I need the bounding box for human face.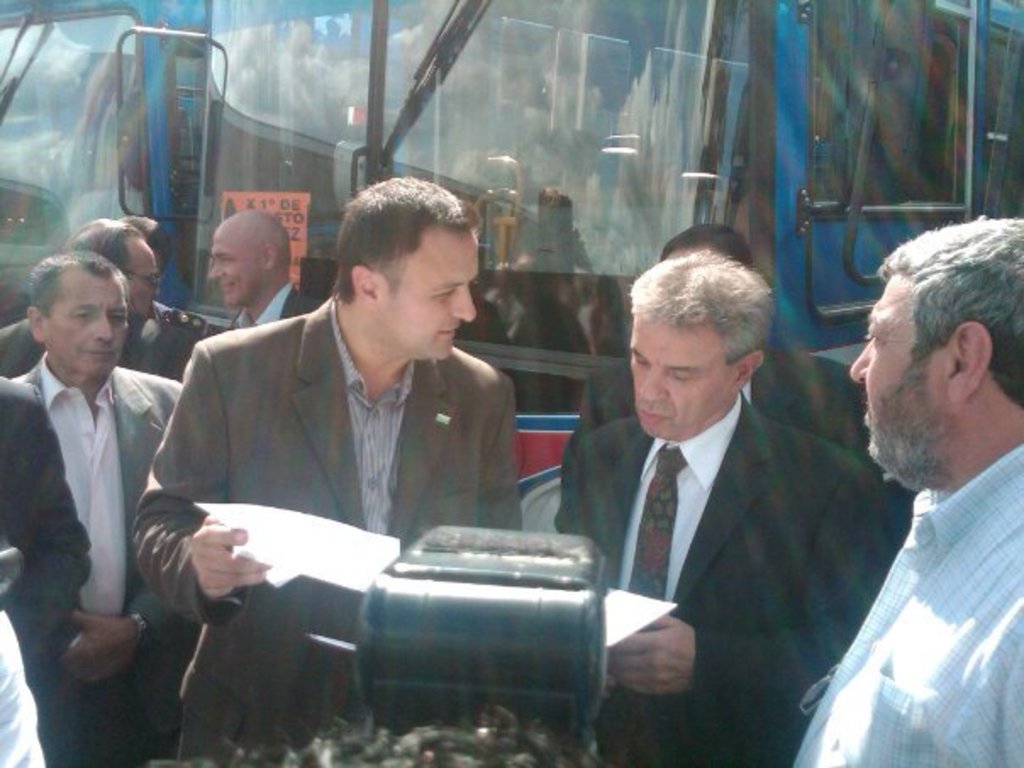
Here it is: (x1=49, y1=268, x2=125, y2=376).
